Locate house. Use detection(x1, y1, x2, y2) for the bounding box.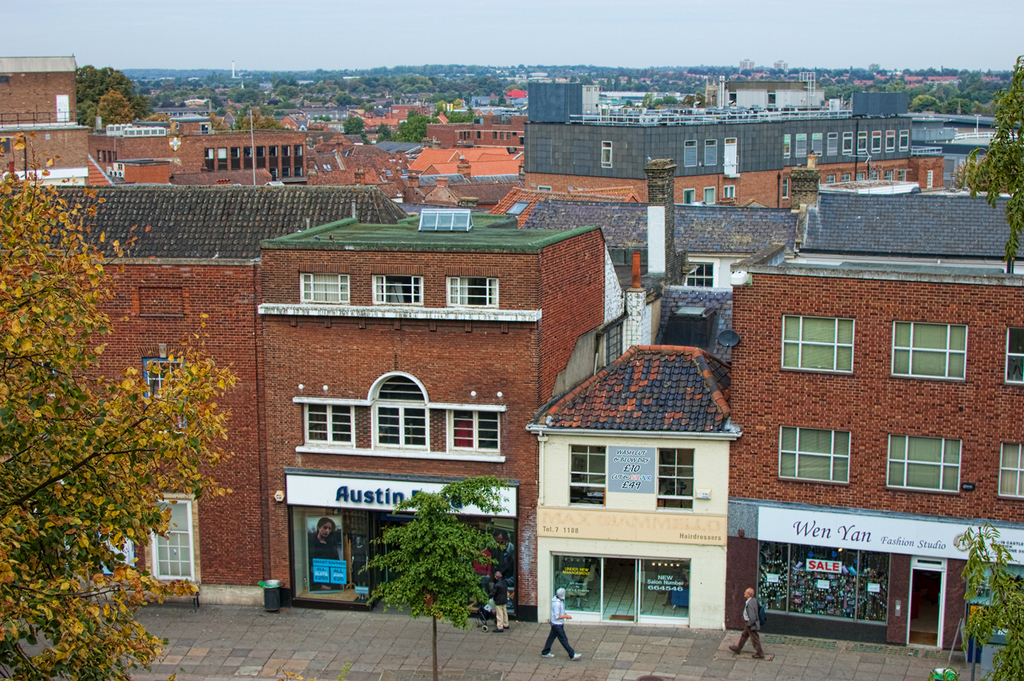
detection(510, 202, 804, 351).
